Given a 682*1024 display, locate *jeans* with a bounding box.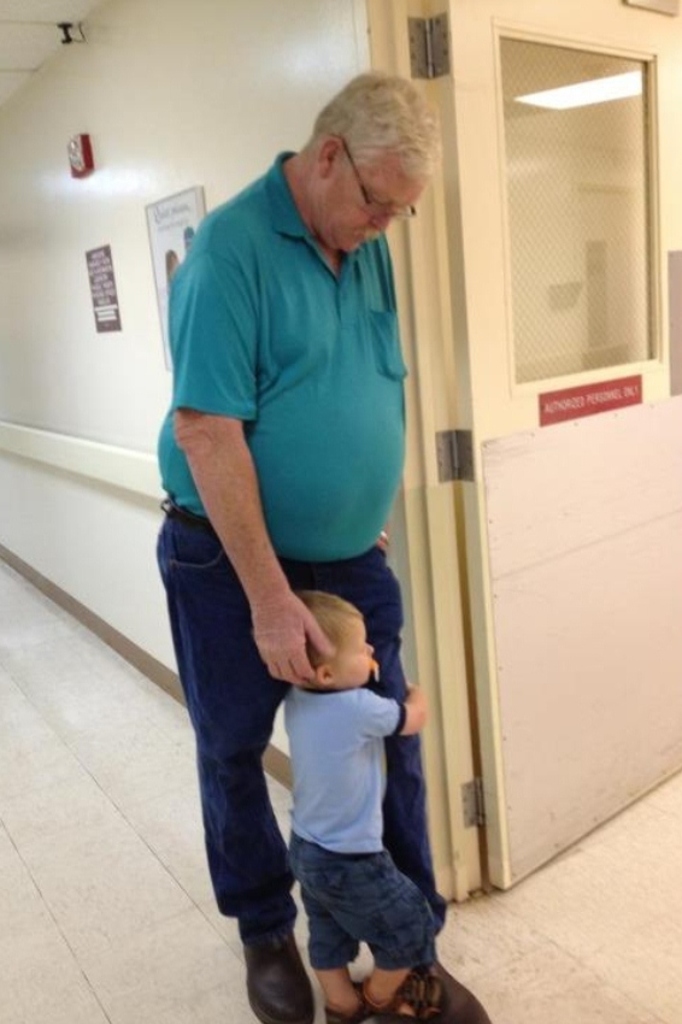
Located: [x1=292, y1=834, x2=435, y2=967].
